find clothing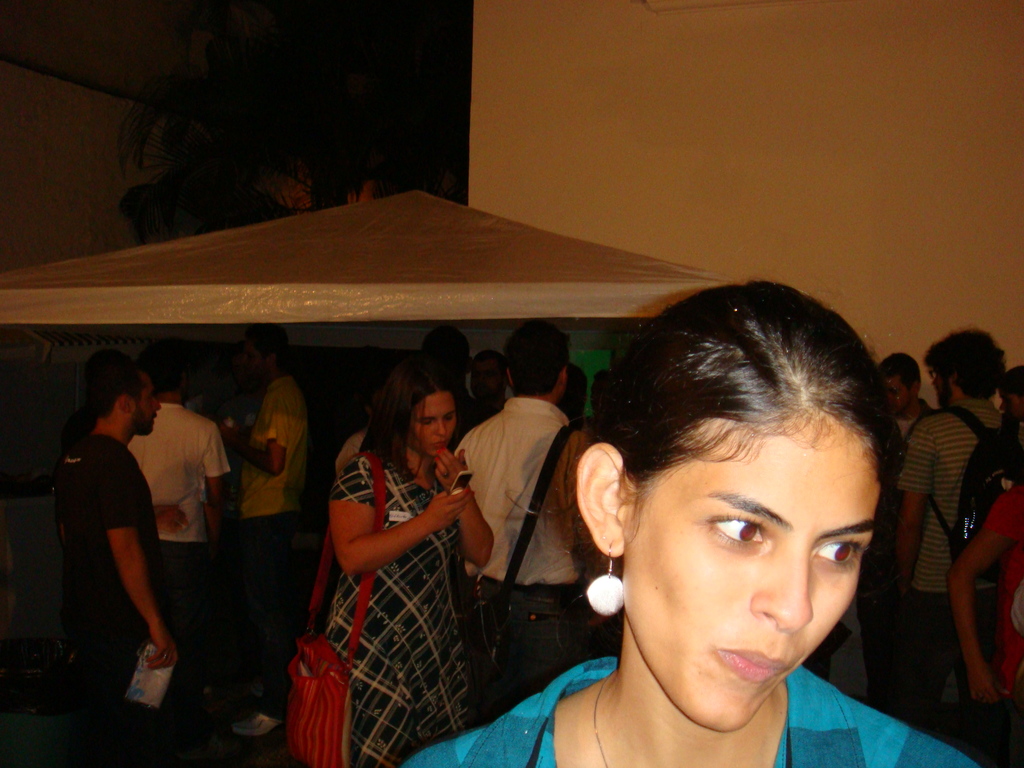
region(51, 376, 180, 691)
